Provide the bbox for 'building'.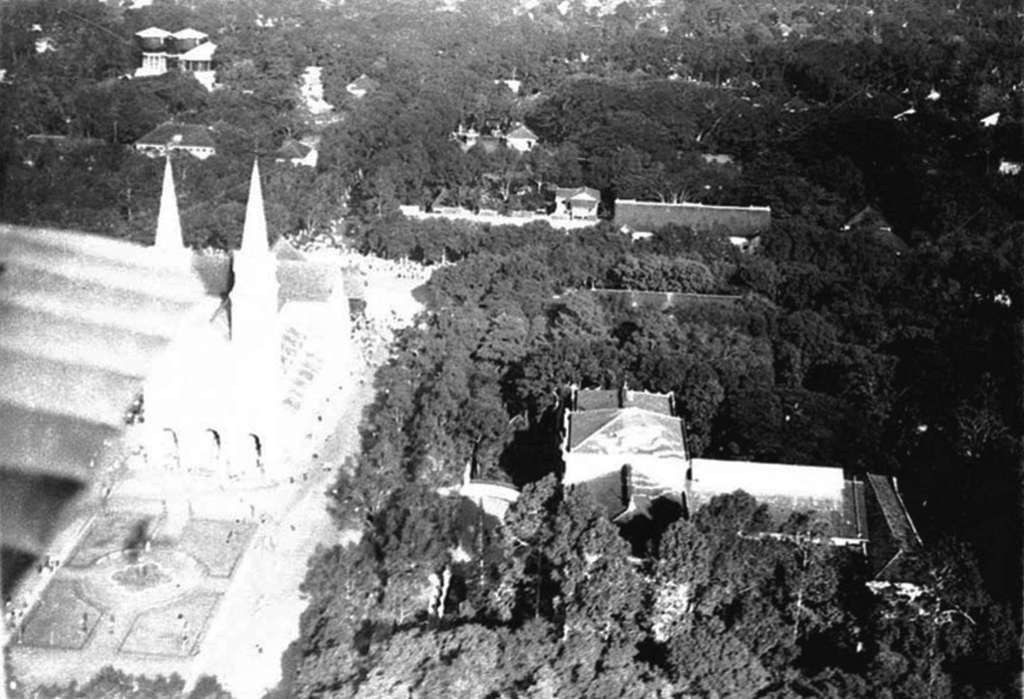
left=611, top=195, right=775, bottom=238.
